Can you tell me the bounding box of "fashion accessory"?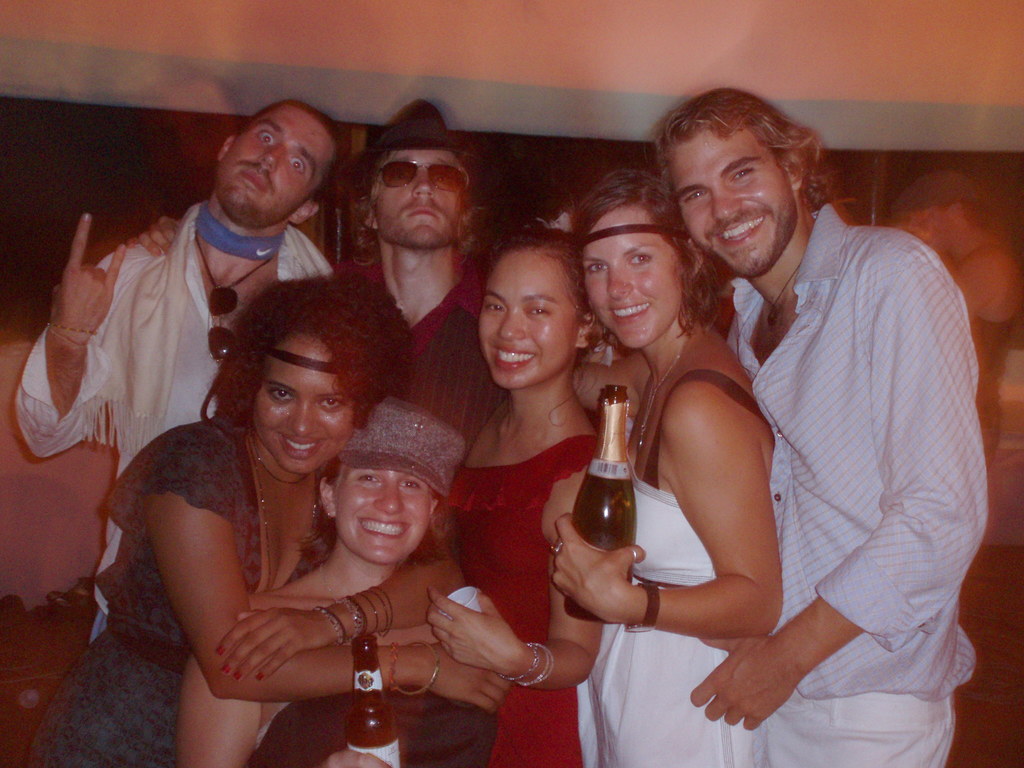
l=625, t=544, r=637, b=569.
